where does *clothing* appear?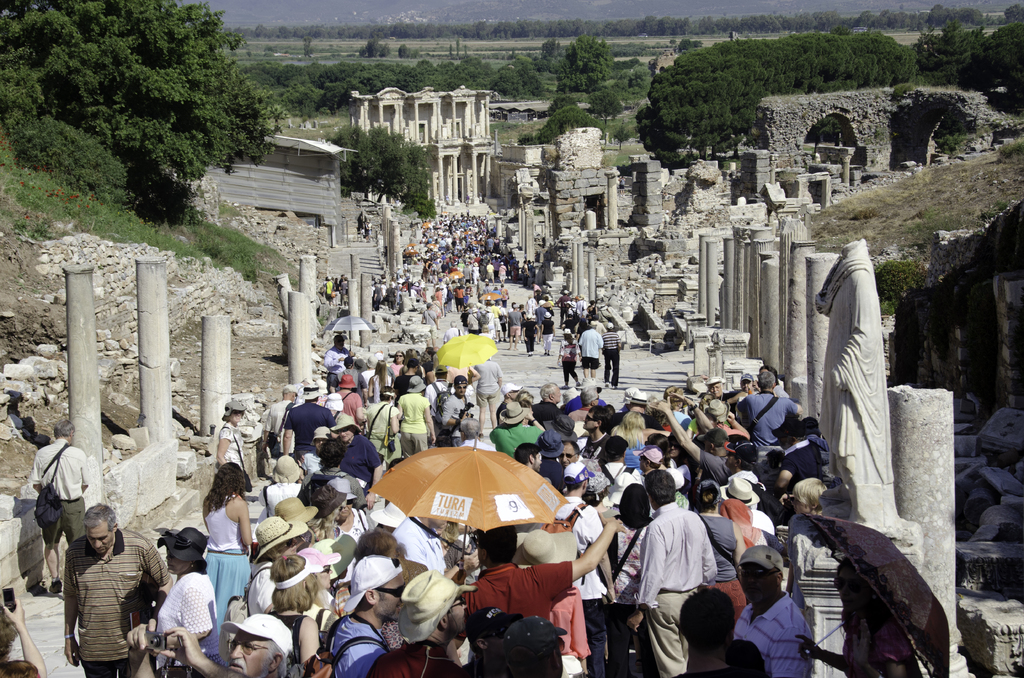
Appears at locate(144, 560, 209, 677).
